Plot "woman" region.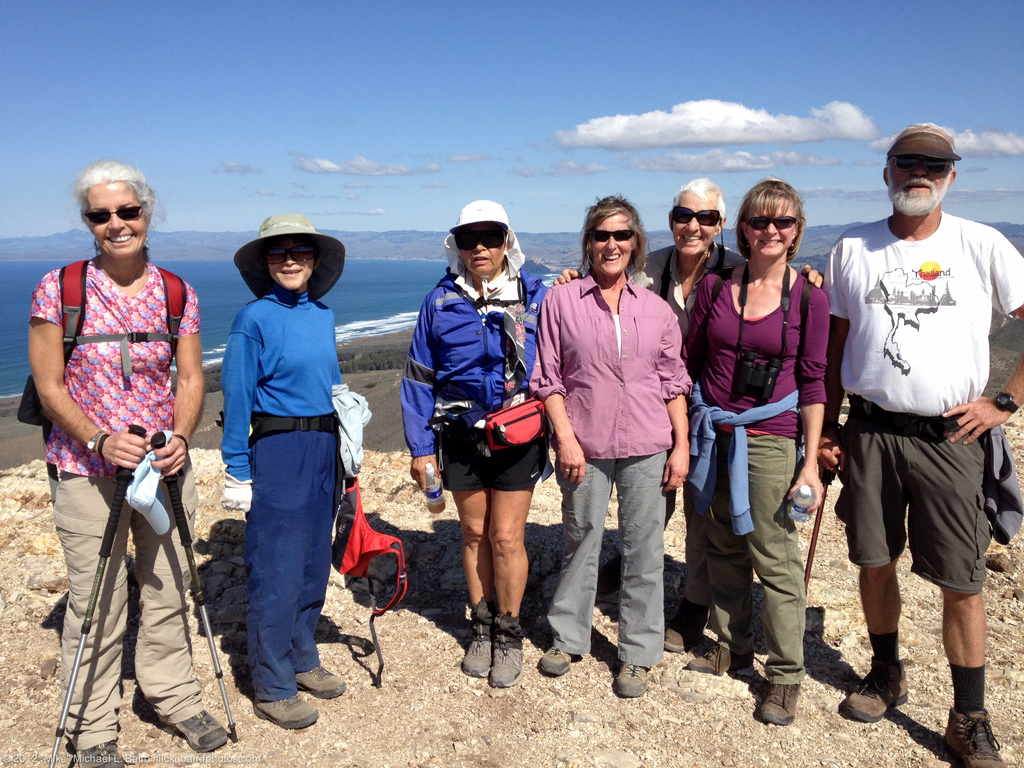
Plotted at 401,202,556,691.
